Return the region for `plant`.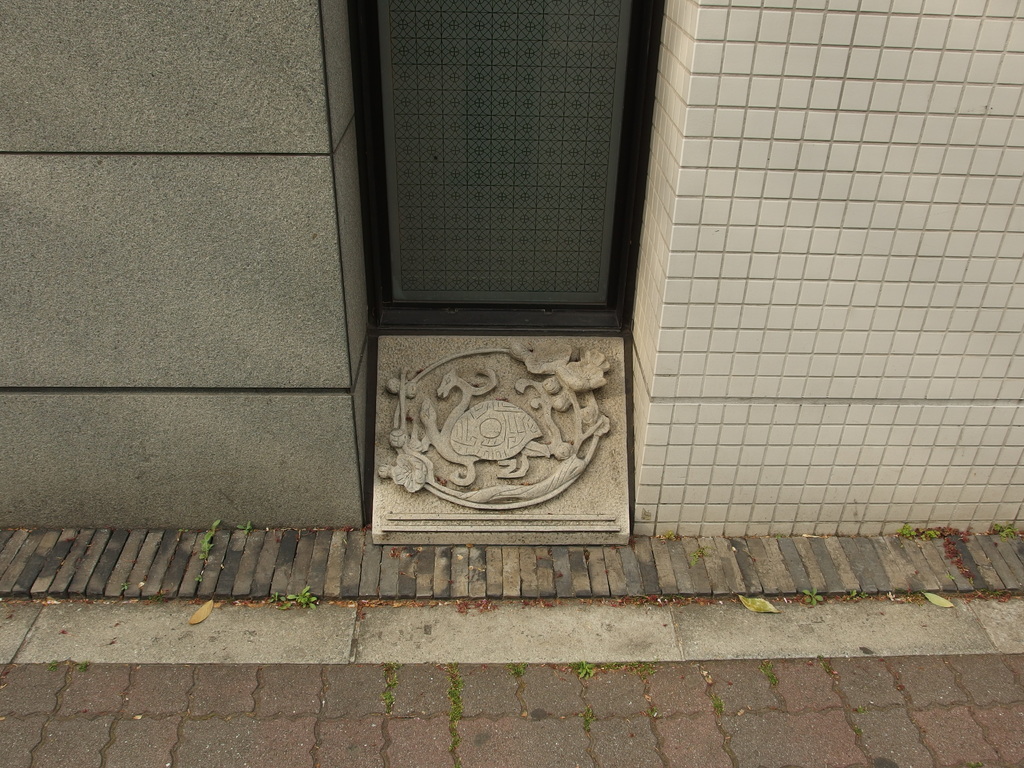
BBox(508, 652, 534, 675).
